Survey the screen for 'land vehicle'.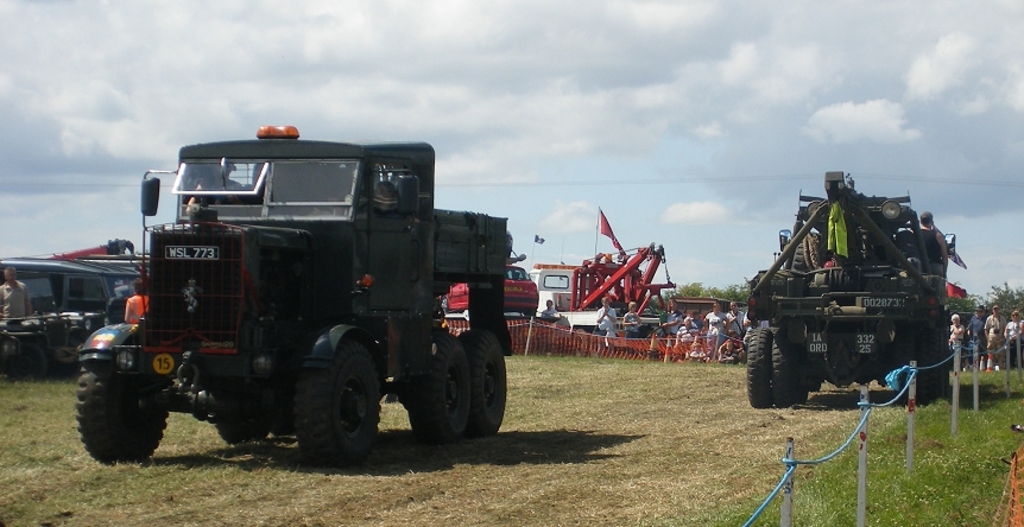
Survey found: 0:253:105:380.
